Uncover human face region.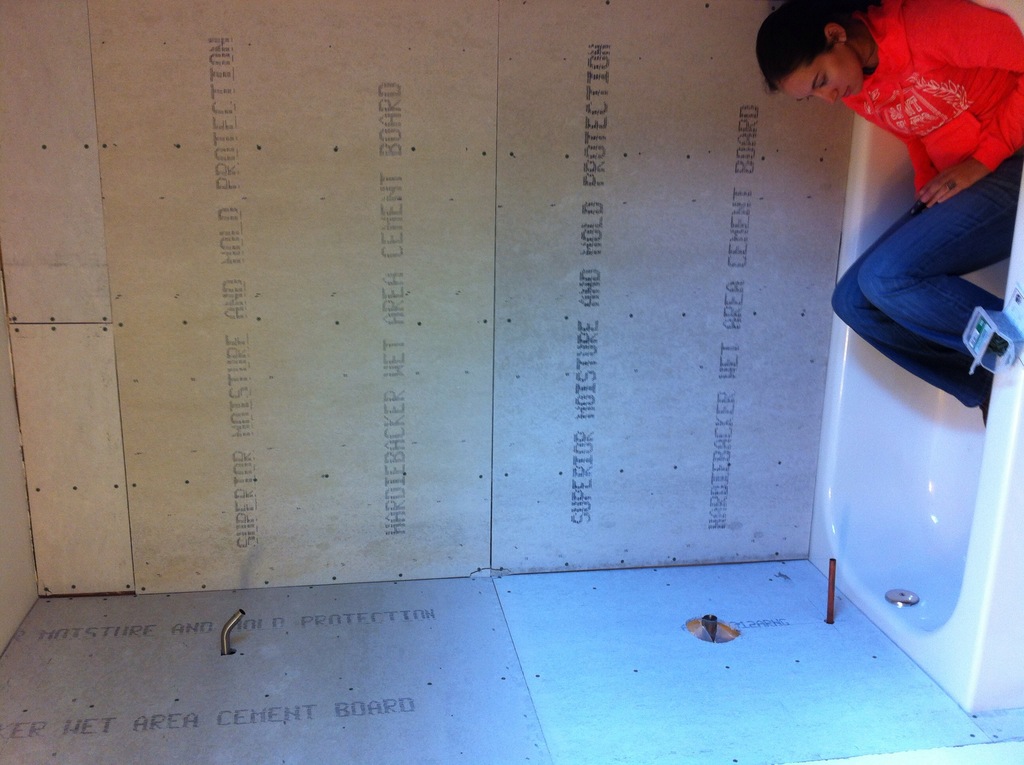
Uncovered: bbox(780, 44, 865, 106).
